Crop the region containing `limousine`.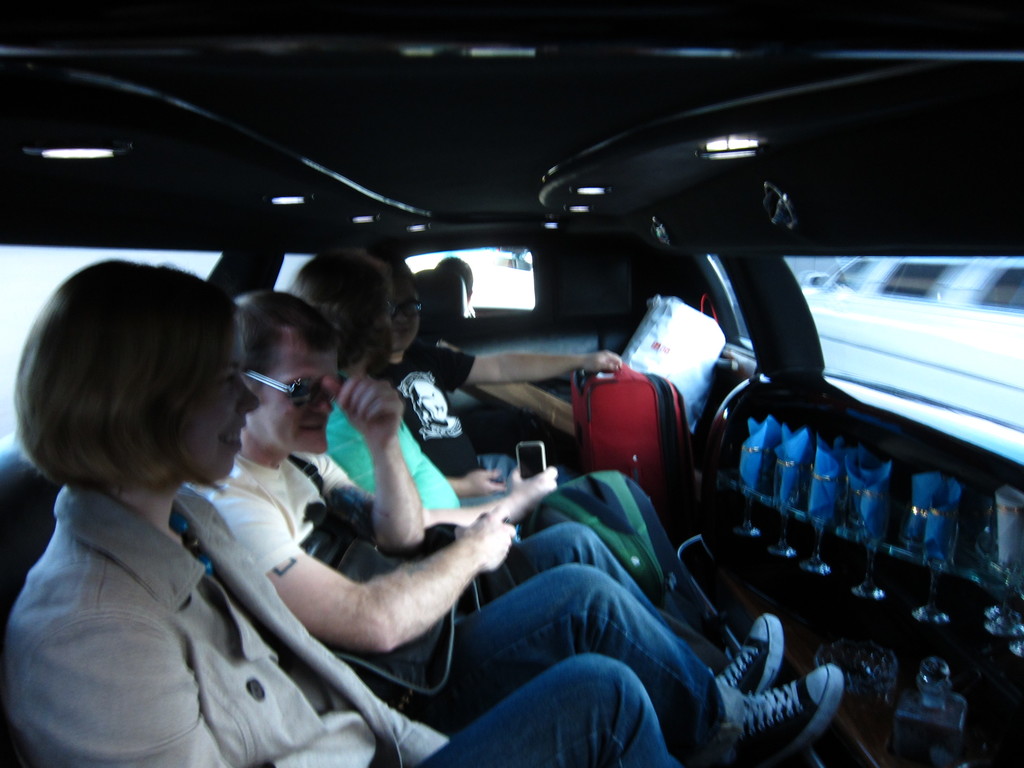
Crop region: (left=796, top=256, right=1023, bottom=467).
